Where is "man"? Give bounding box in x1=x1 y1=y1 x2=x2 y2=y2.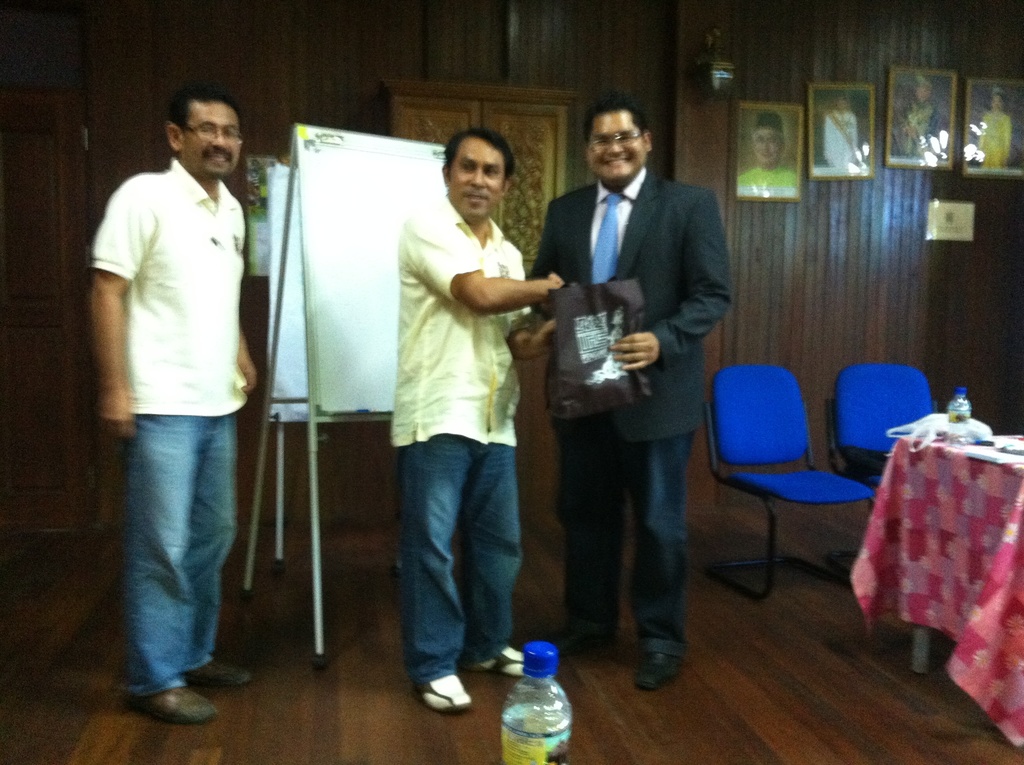
x1=533 y1=88 x2=735 y2=688.
